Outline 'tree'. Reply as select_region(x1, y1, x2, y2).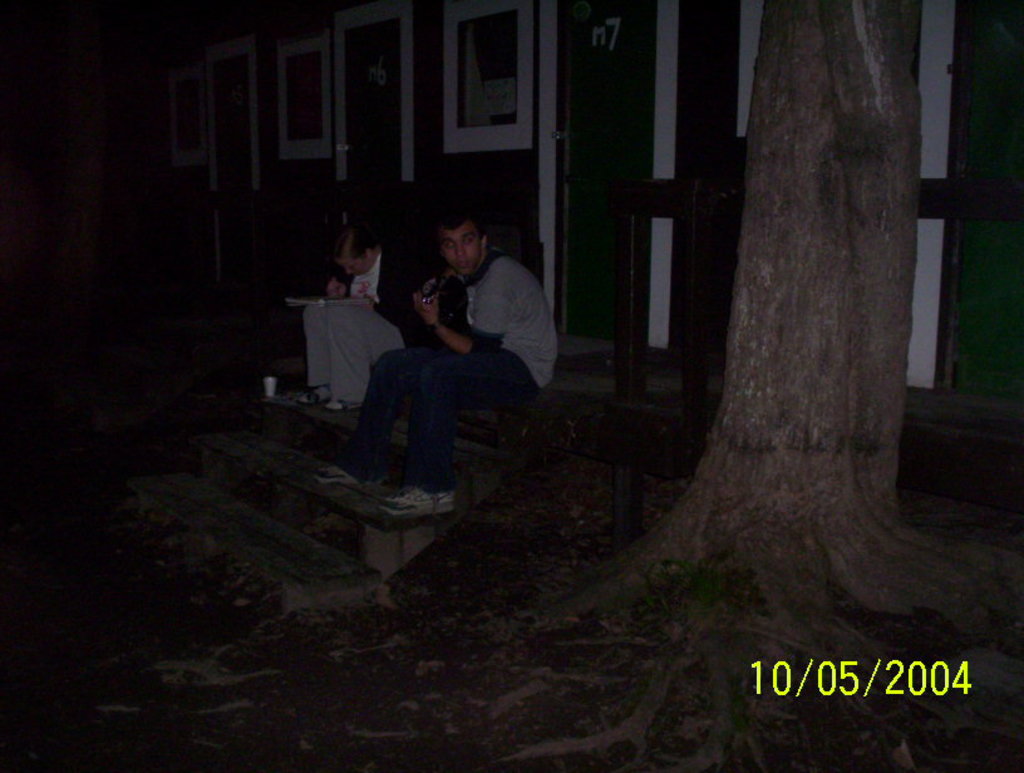
select_region(566, 0, 970, 651).
